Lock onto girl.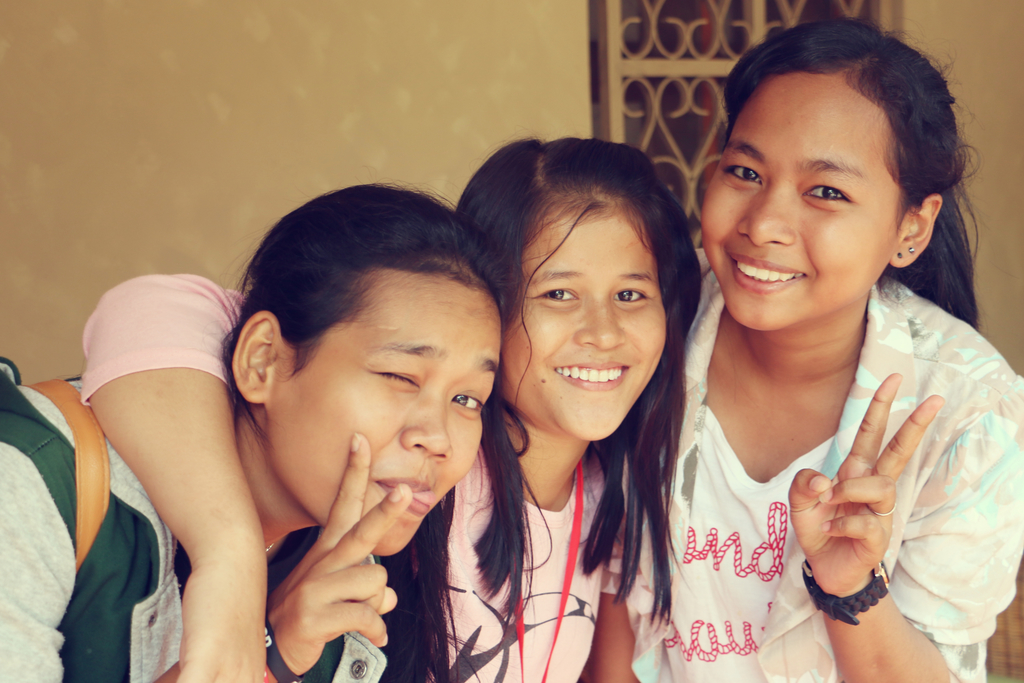
Locked: detection(376, 139, 705, 682).
